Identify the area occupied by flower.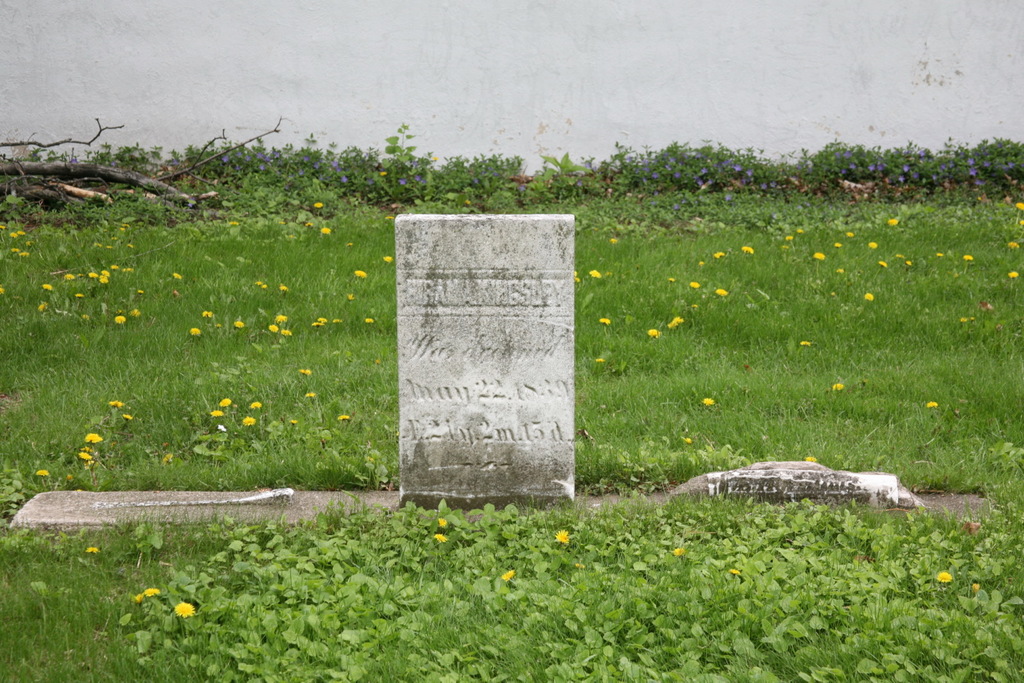
Area: locate(703, 392, 719, 406).
